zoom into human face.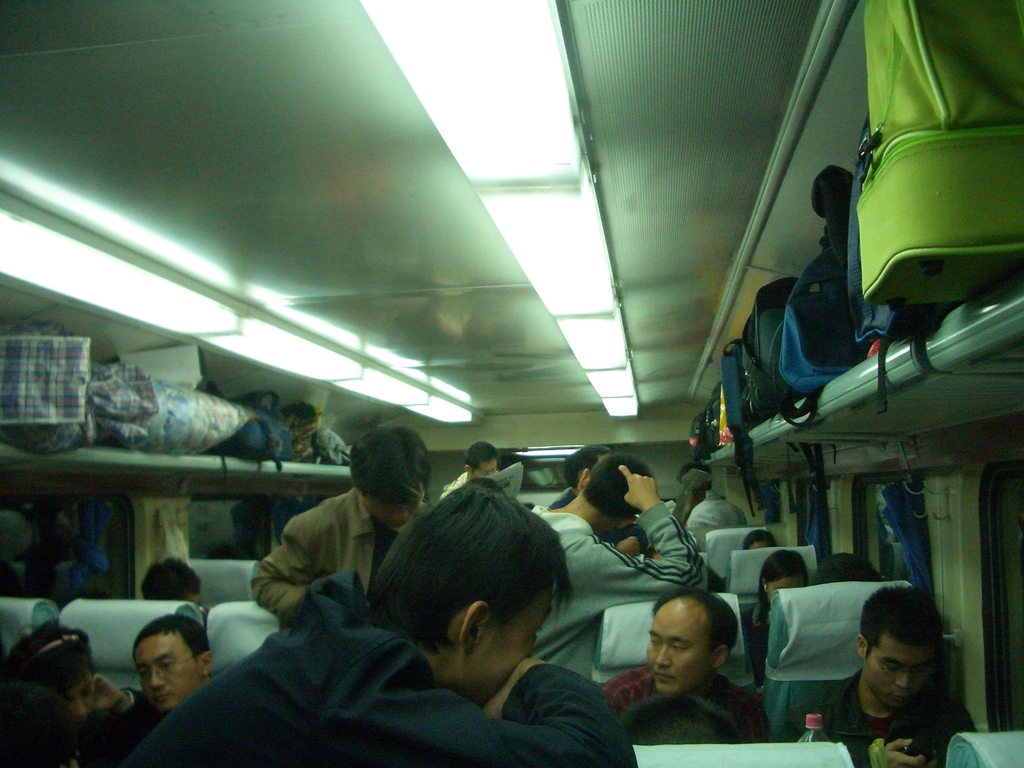
Zoom target: (367, 487, 422, 531).
